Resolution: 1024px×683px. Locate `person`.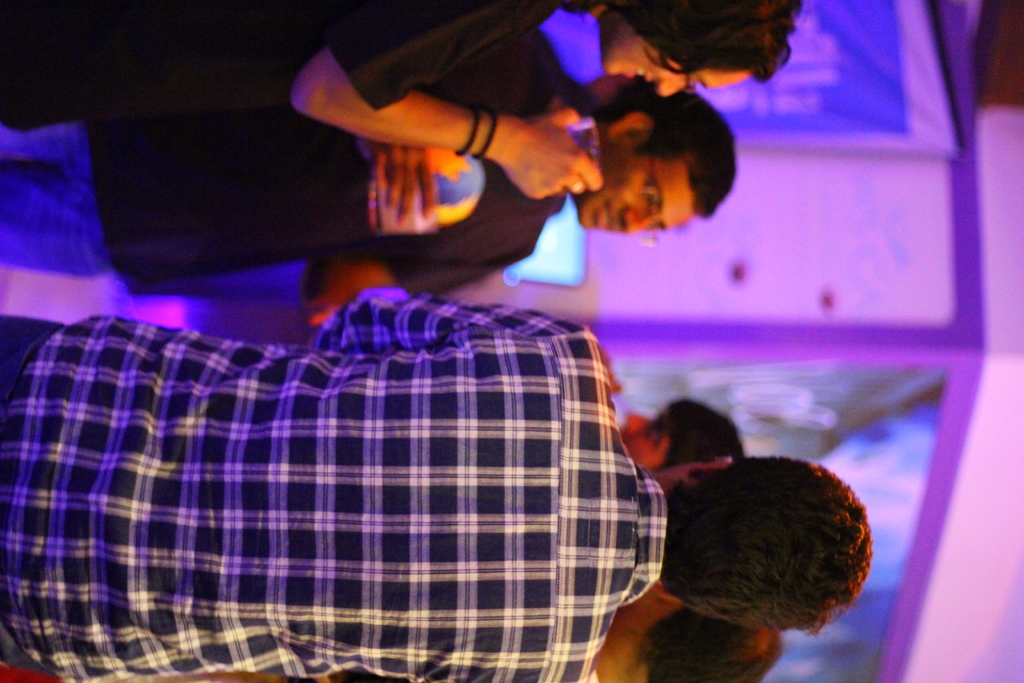
detection(621, 406, 740, 472).
